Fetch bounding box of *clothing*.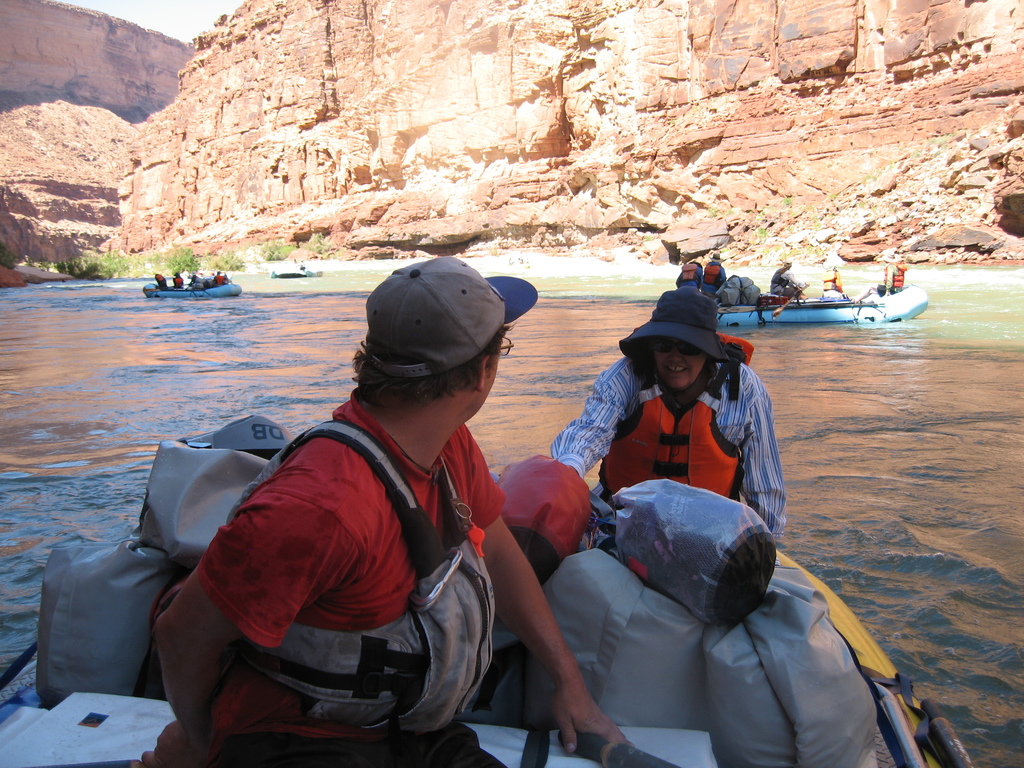
Bbox: {"x1": 549, "y1": 349, "x2": 790, "y2": 547}.
